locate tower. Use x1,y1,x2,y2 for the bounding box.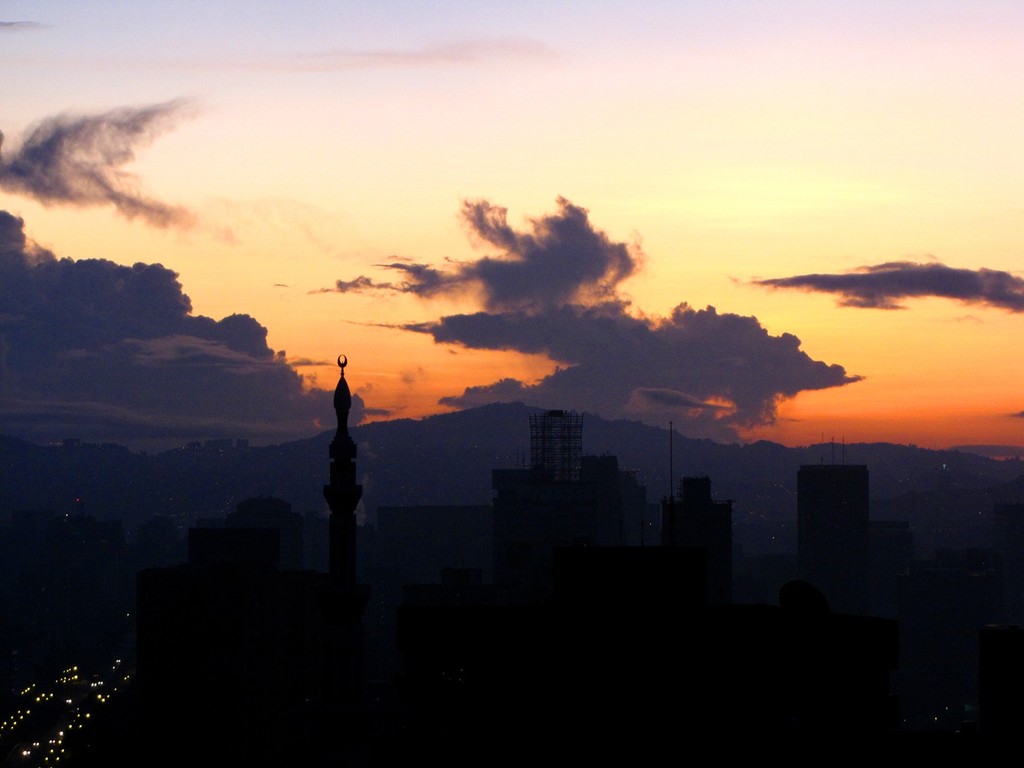
799,442,867,612.
